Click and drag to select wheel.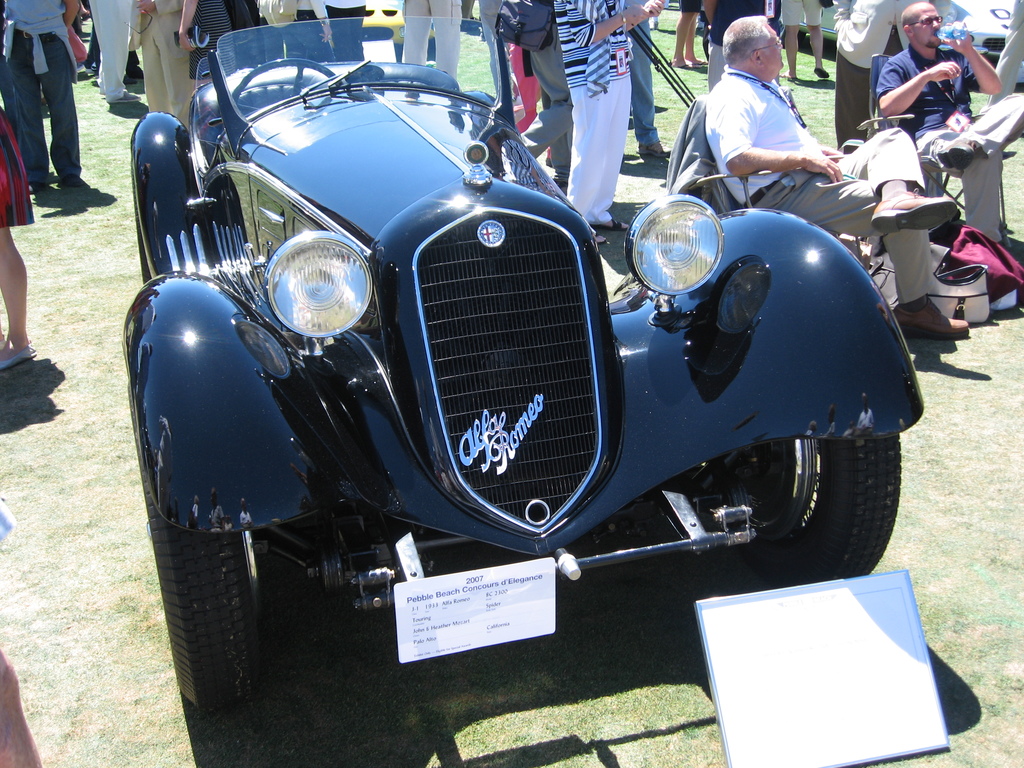
Selection: x1=234 y1=57 x2=342 y2=116.
